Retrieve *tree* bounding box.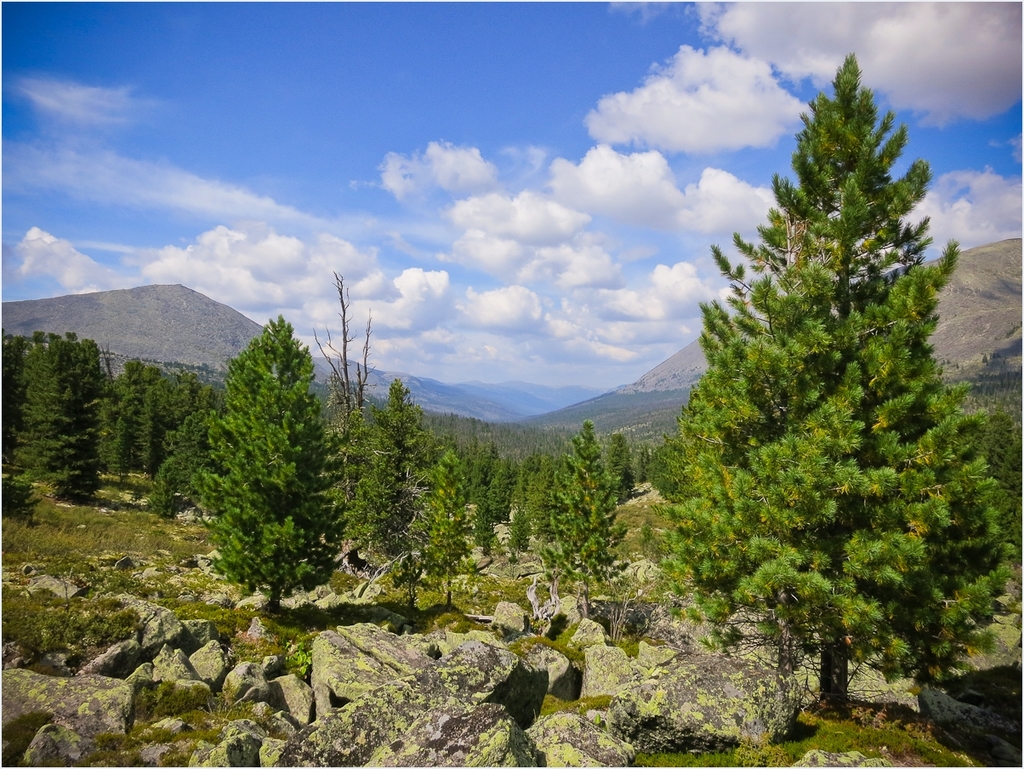
Bounding box: (0, 338, 105, 503).
